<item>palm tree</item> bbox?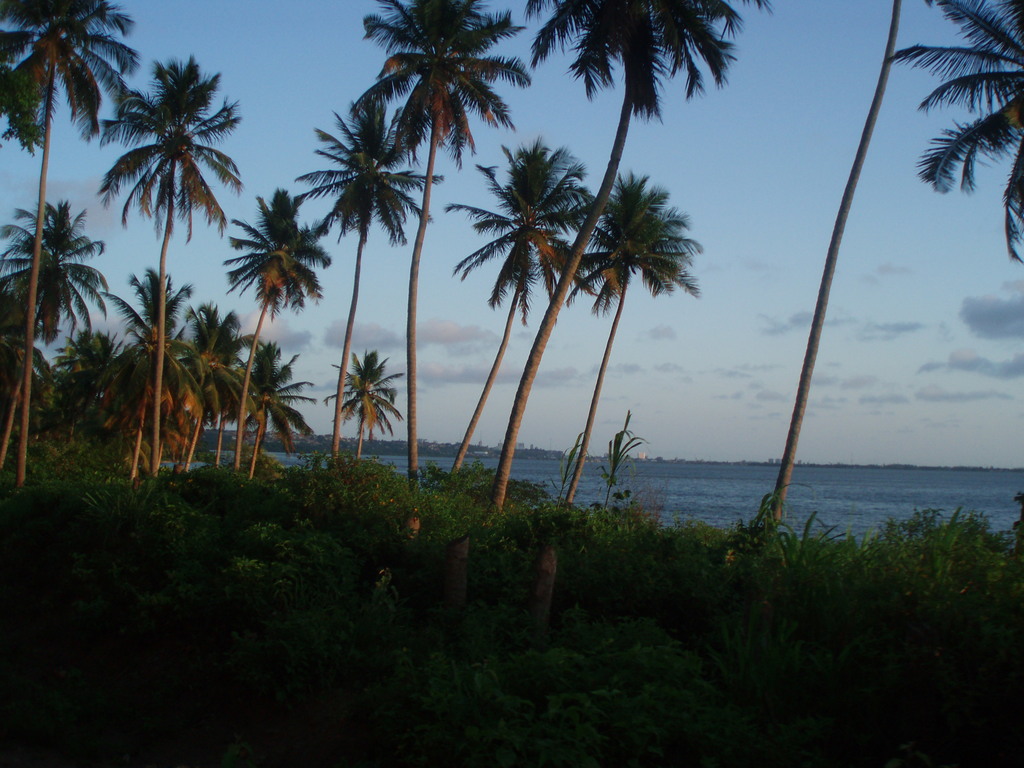
x1=353, y1=0, x2=536, y2=557
